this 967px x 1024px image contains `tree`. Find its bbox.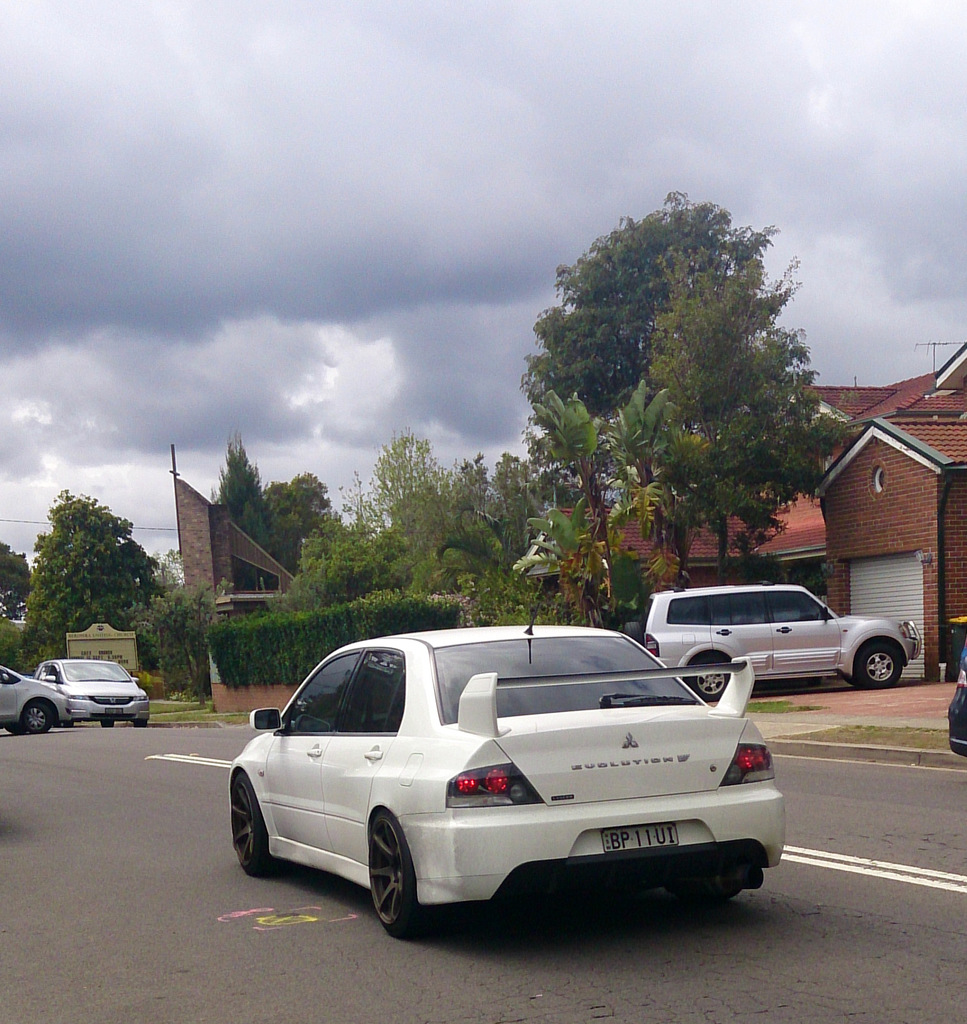
Rect(148, 543, 182, 593).
